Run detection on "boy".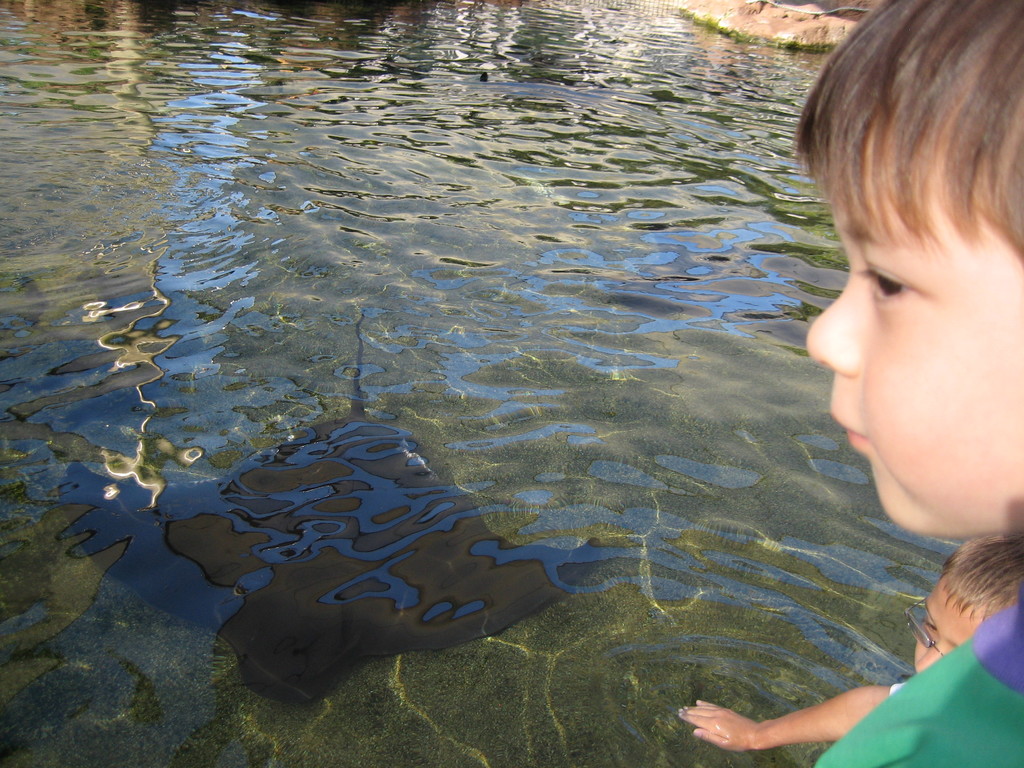
Result: bbox=[771, 0, 1023, 659].
